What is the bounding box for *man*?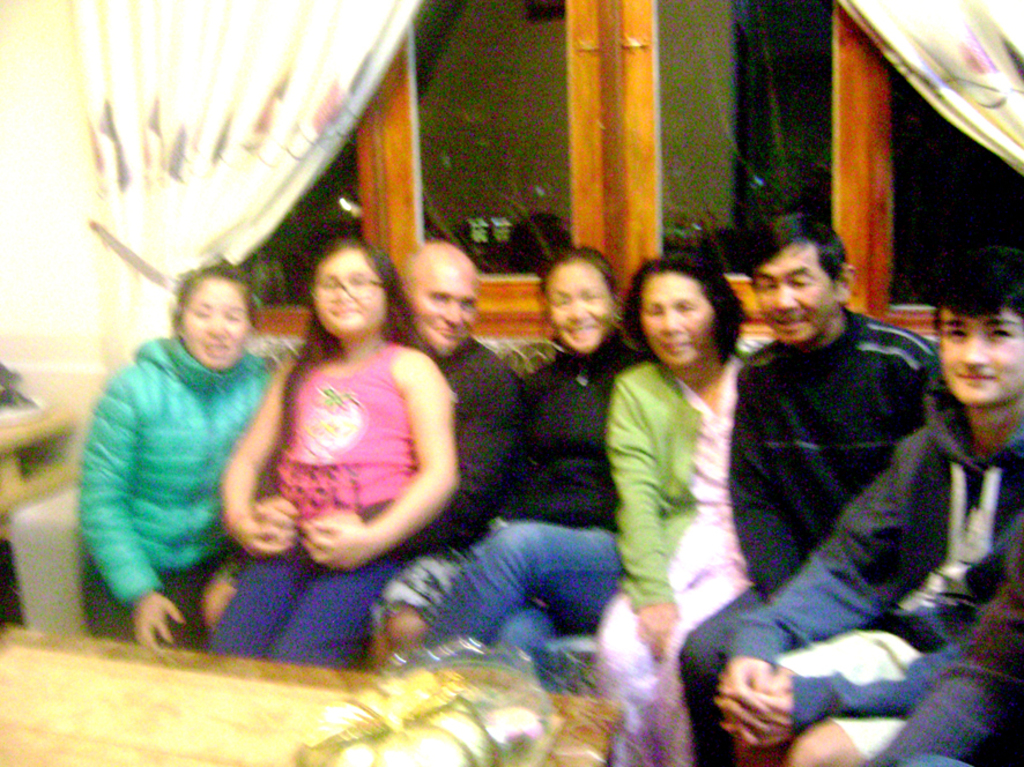
(195,236,527,651).
